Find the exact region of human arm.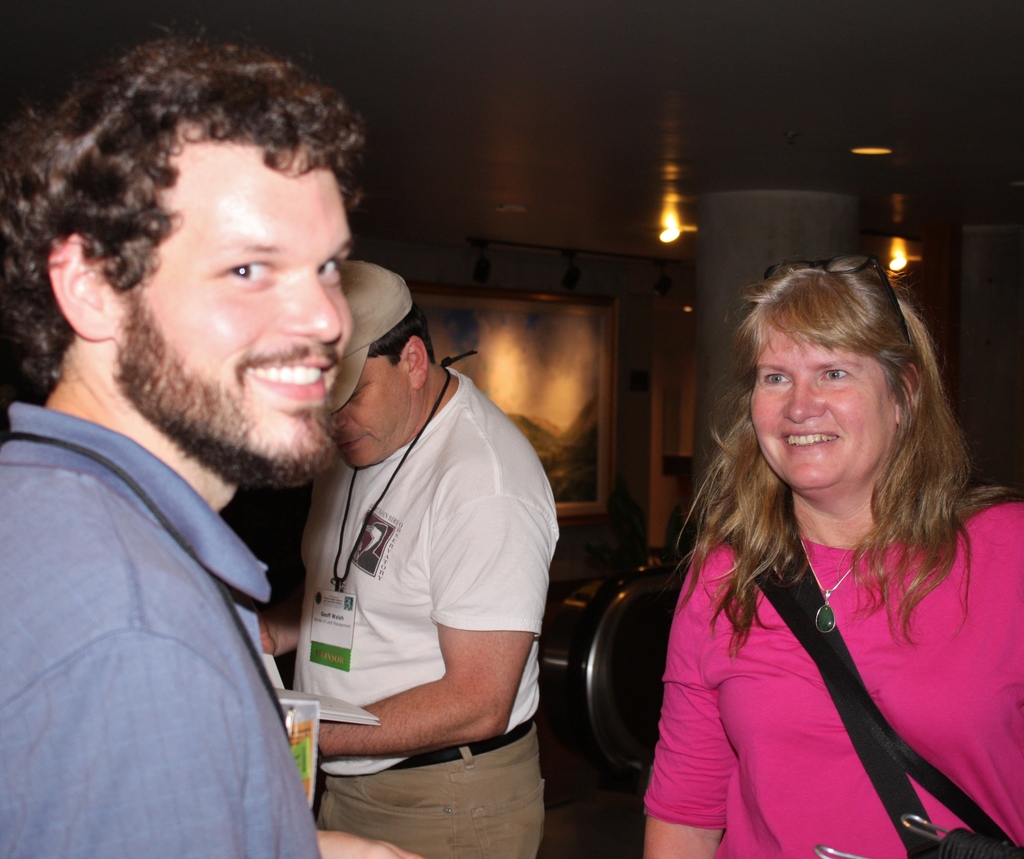
Exact region: rect(239, 590, 303, 655).
